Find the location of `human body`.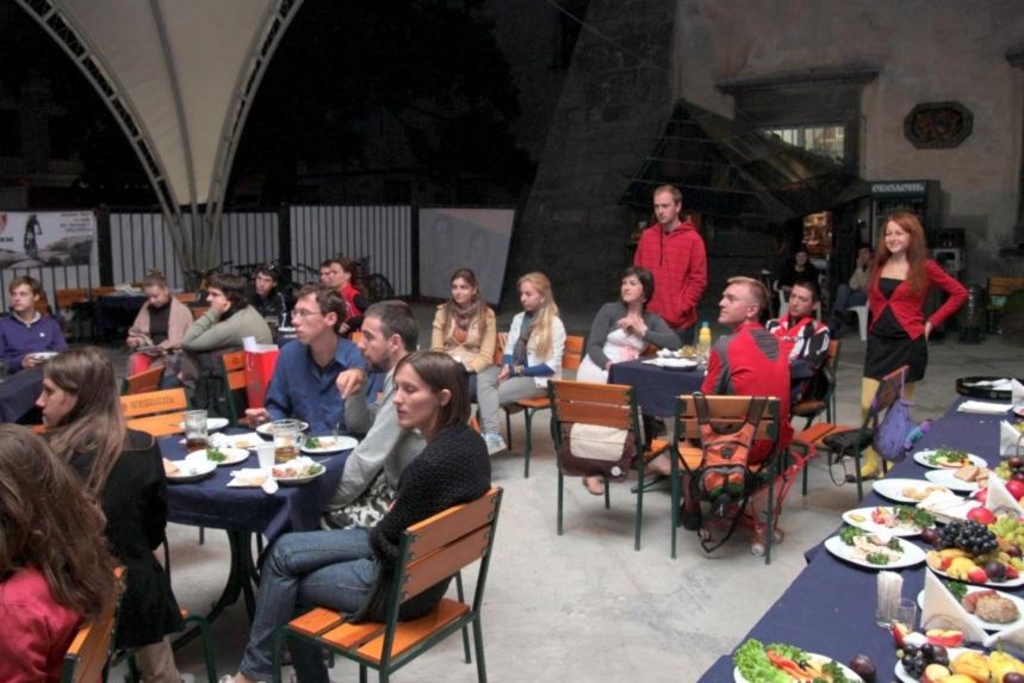
Location: rect(831, 253, 865, 333).
